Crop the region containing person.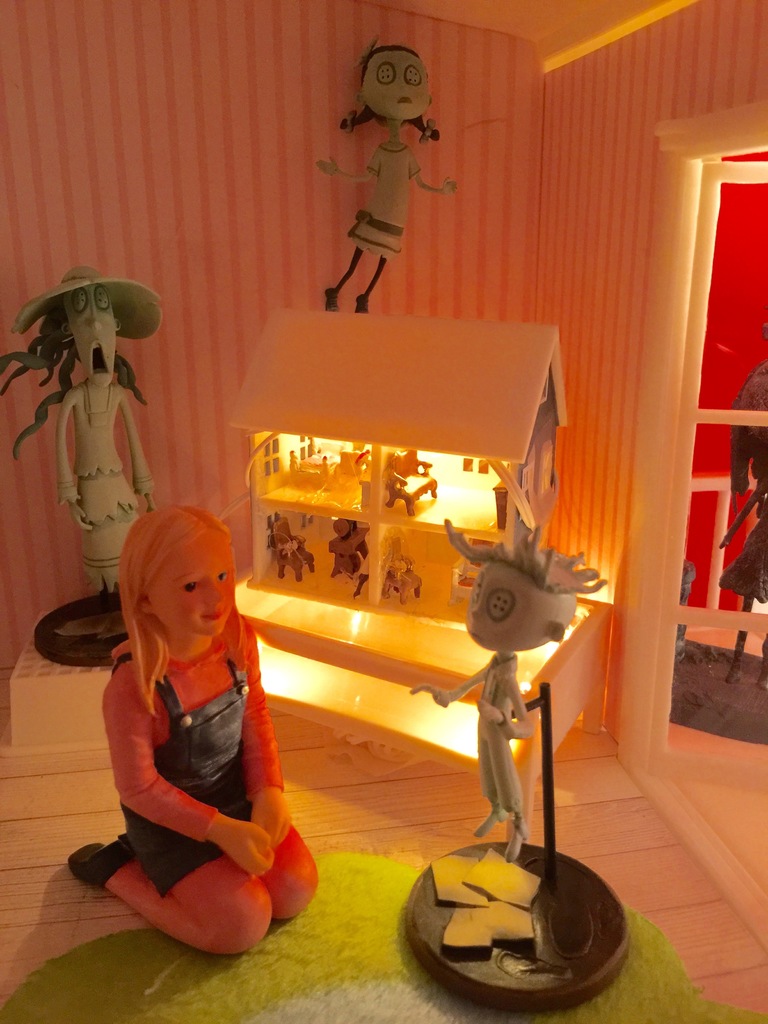
Crop region: (317, 45, 456, 312).
